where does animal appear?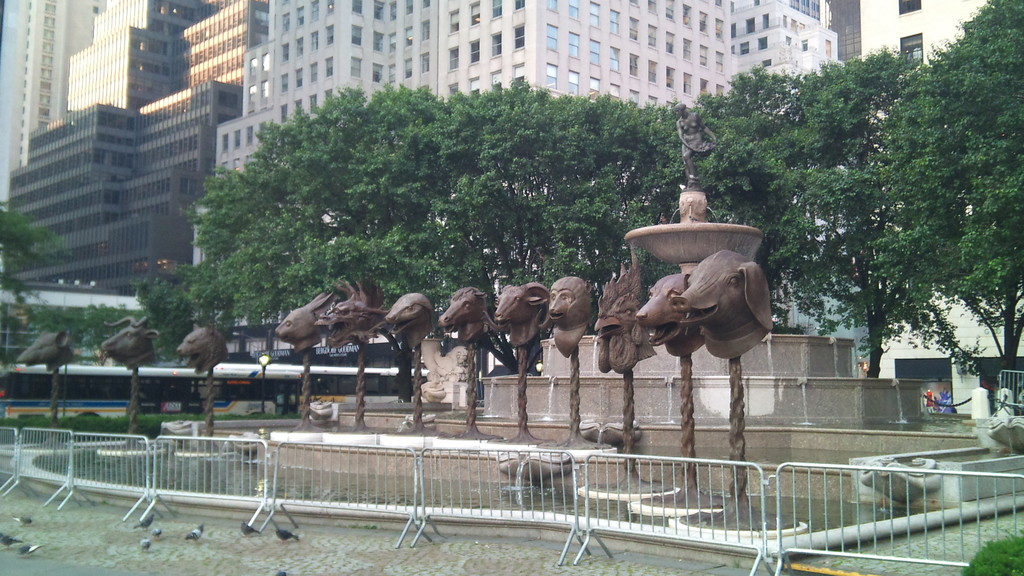
Appears at pyautogui.locateOnScreen(634, 272, 696, 348).
